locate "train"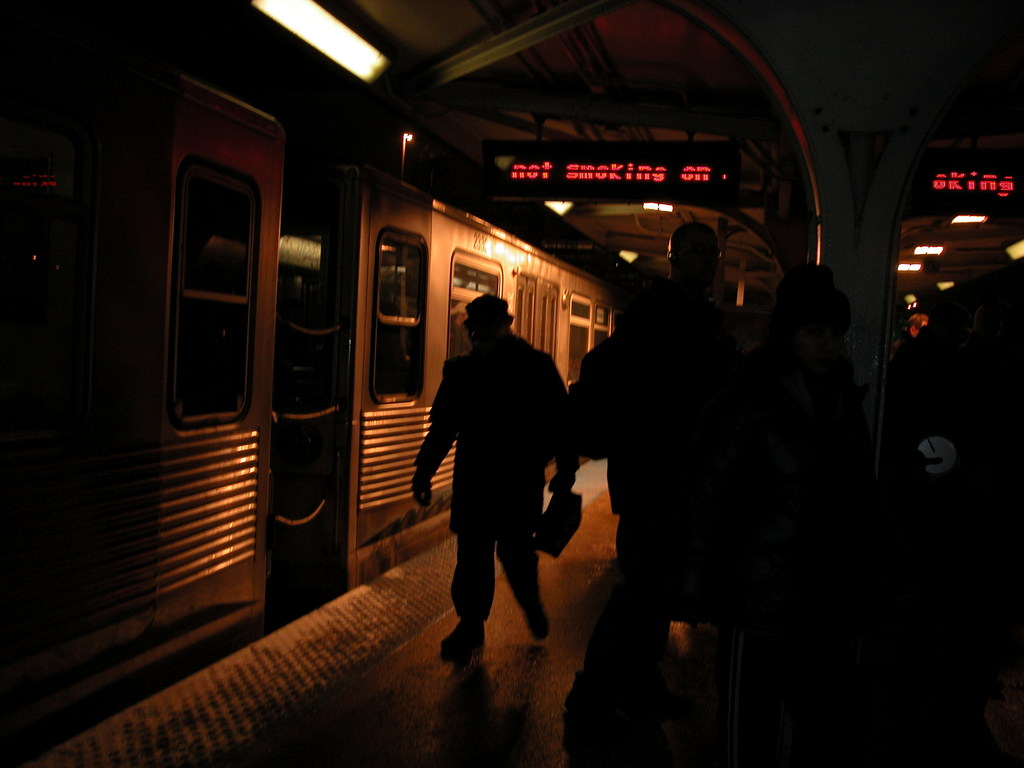
locate(0, 13, 627, 765)
